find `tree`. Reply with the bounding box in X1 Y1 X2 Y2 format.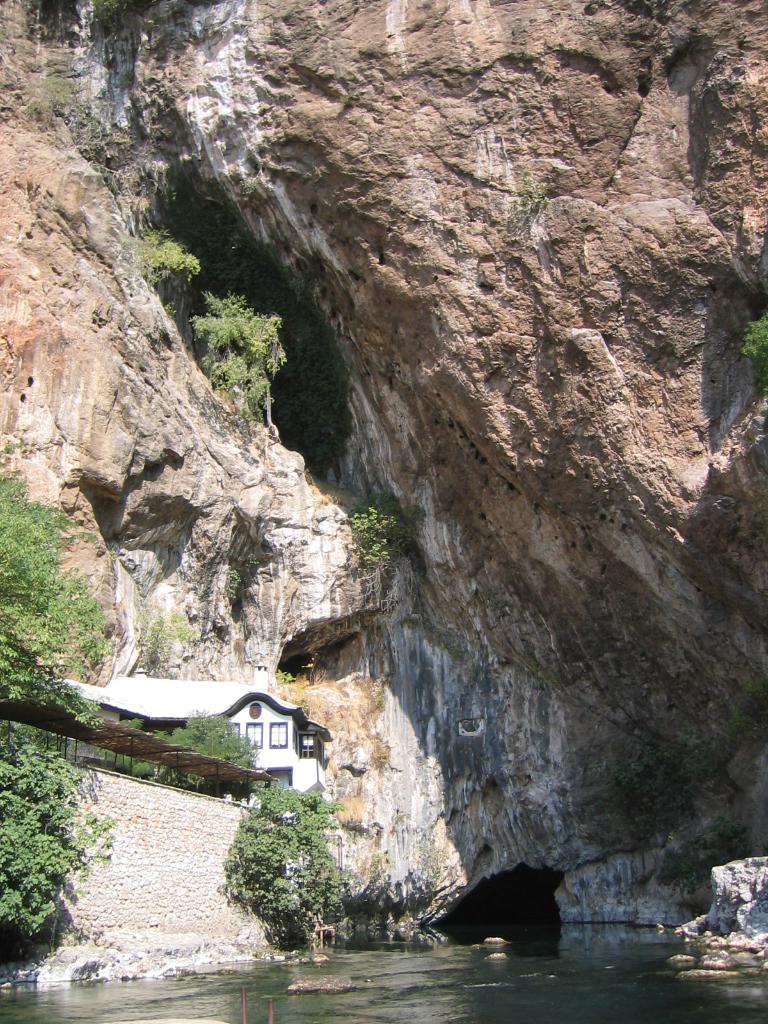
0 476 102 952.
